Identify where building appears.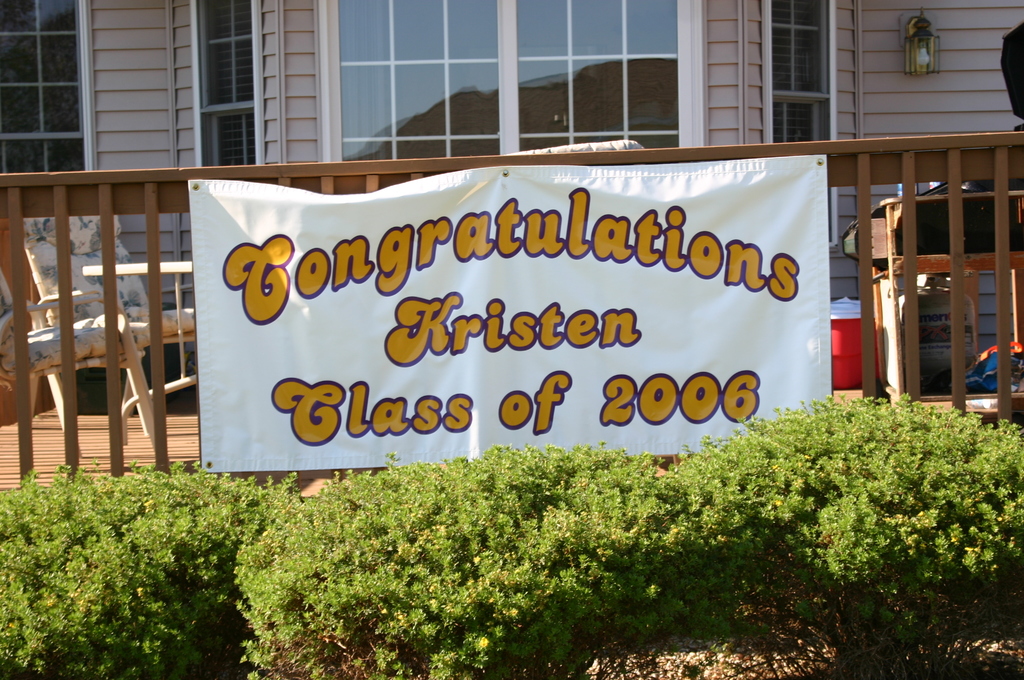
Appears at bbox=[0, 0, 1023, 376].
